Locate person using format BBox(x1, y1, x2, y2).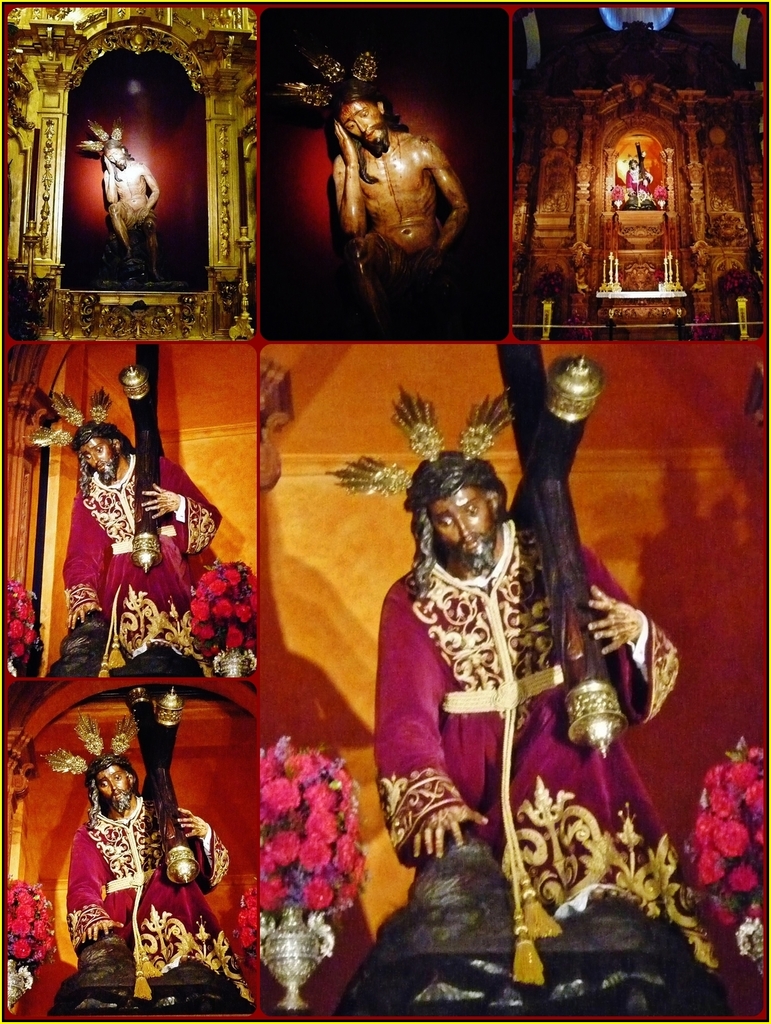
BBox(54, 755, 255, 1002).
